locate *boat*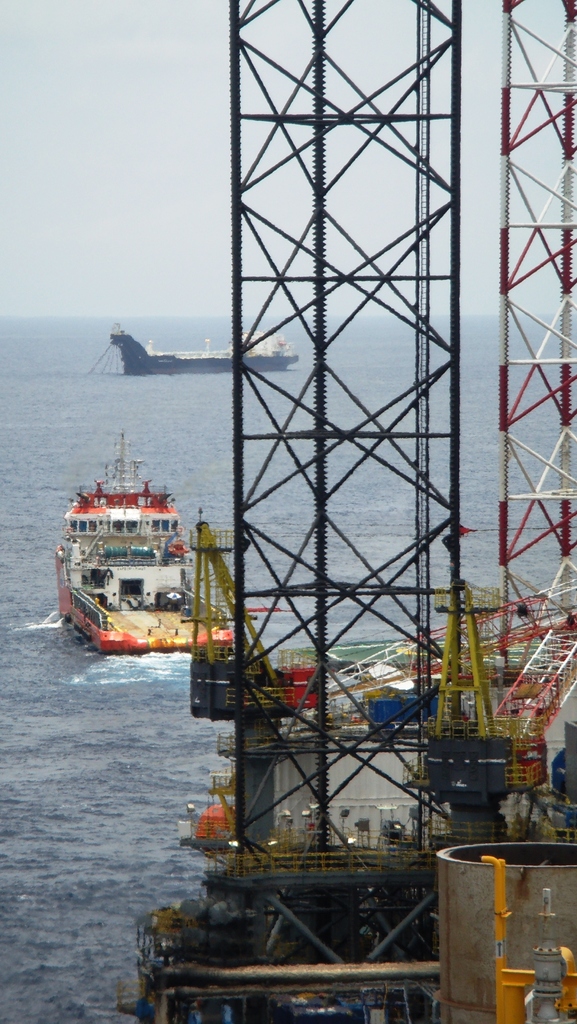
region(56, 417, 233, 665)
